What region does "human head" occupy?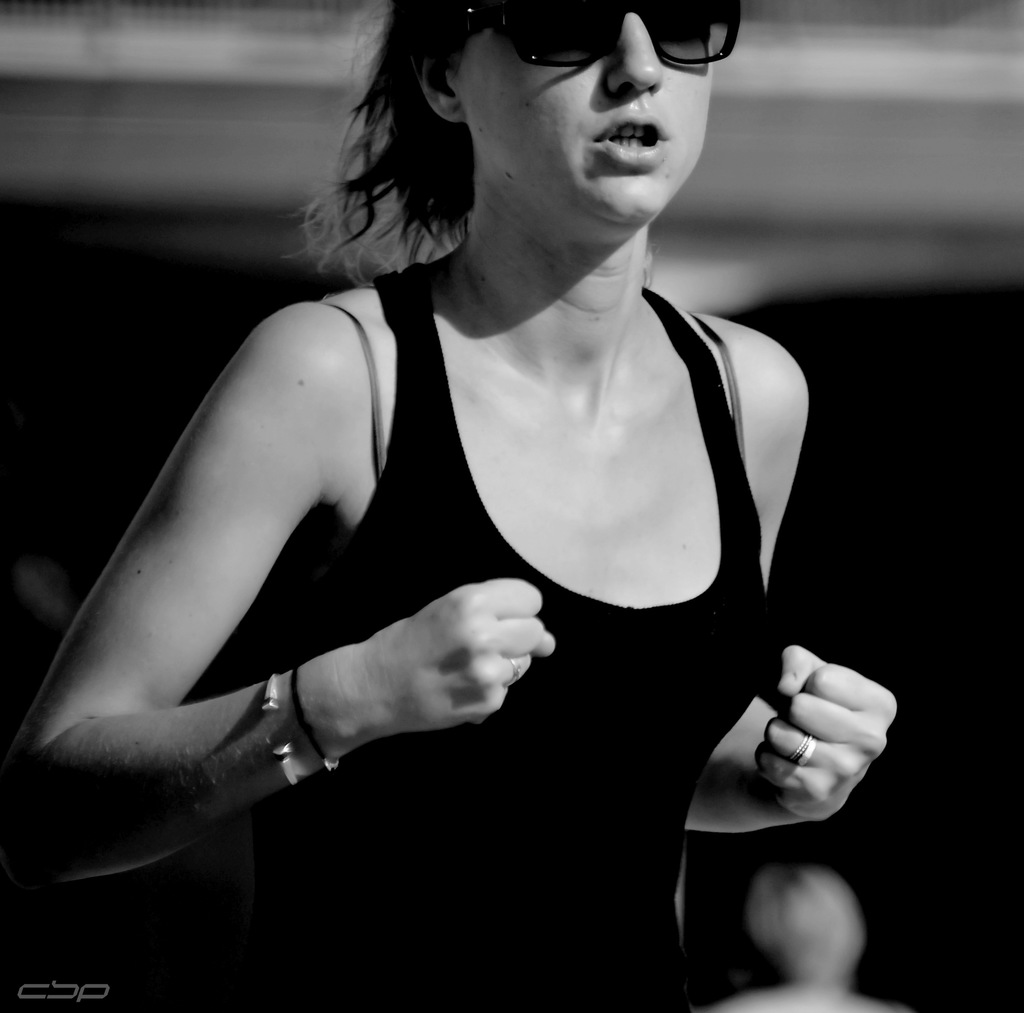
740:873:861:987.
